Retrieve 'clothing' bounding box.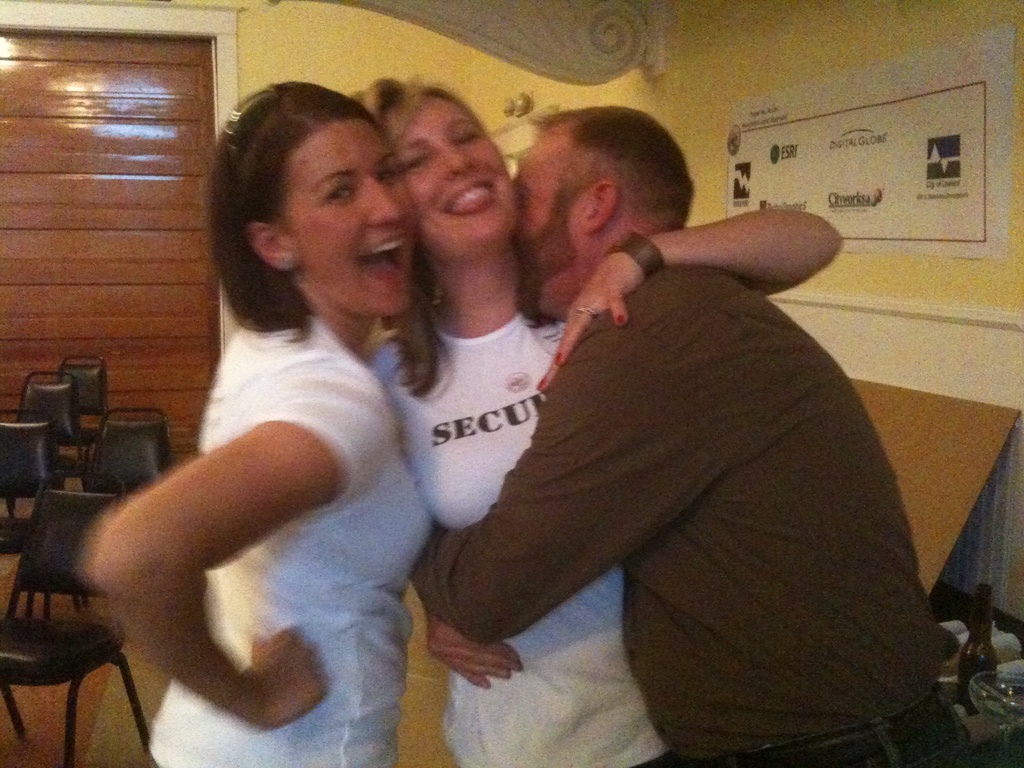
Bounding box: 148,304,432,767.
